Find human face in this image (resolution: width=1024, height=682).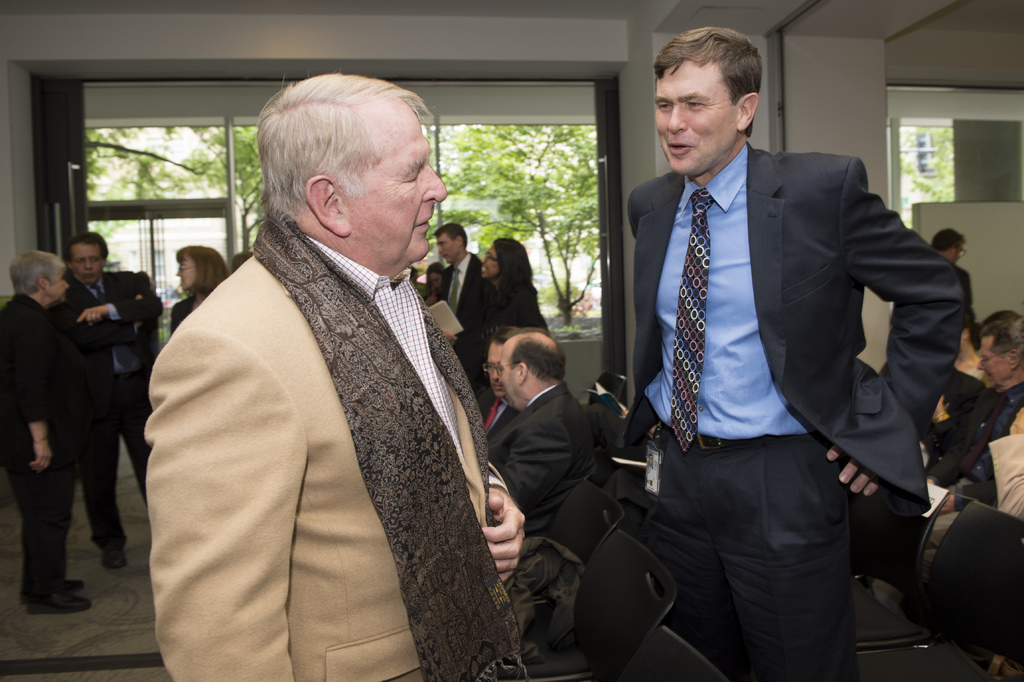
select_region(503, 352, 517, 405).
